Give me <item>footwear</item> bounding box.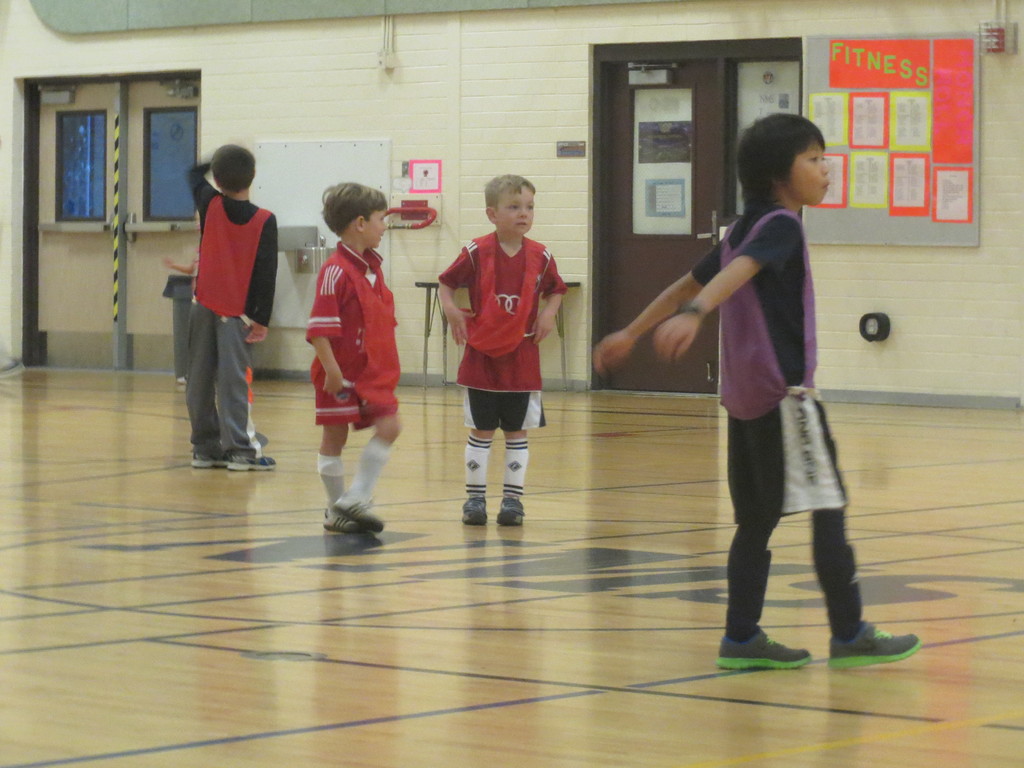
826,618,921,666.
